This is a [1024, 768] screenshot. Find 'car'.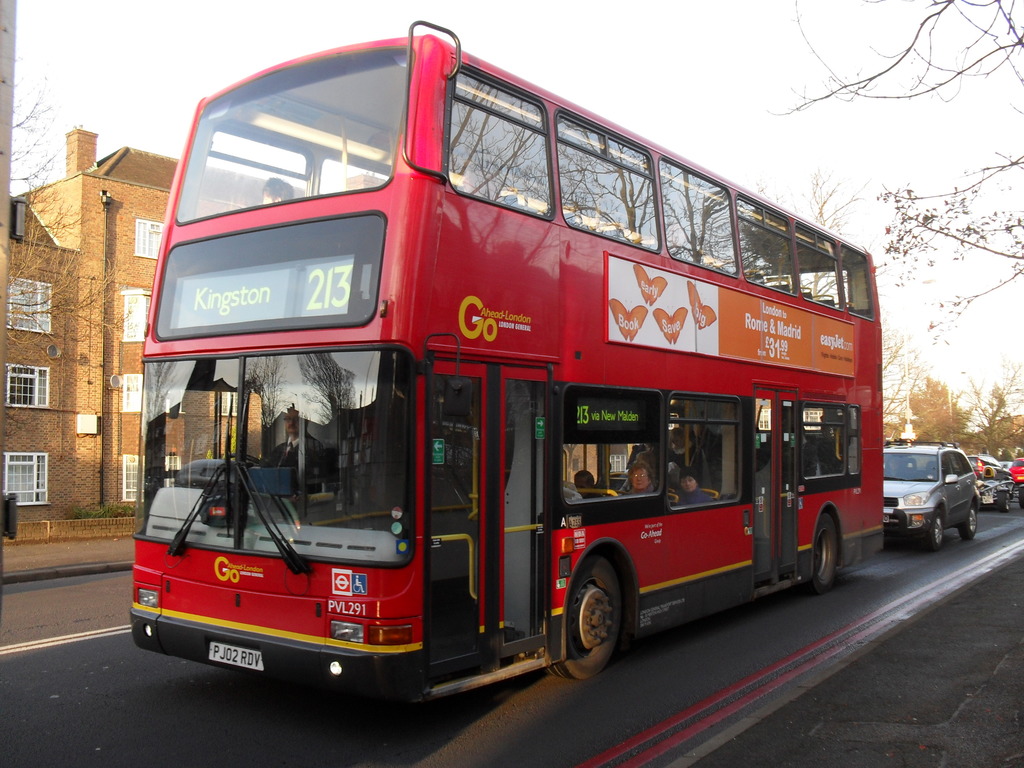
Bounding box: {"x1": 883, "y1": 441, "x2": 971, "y2": 554}.
